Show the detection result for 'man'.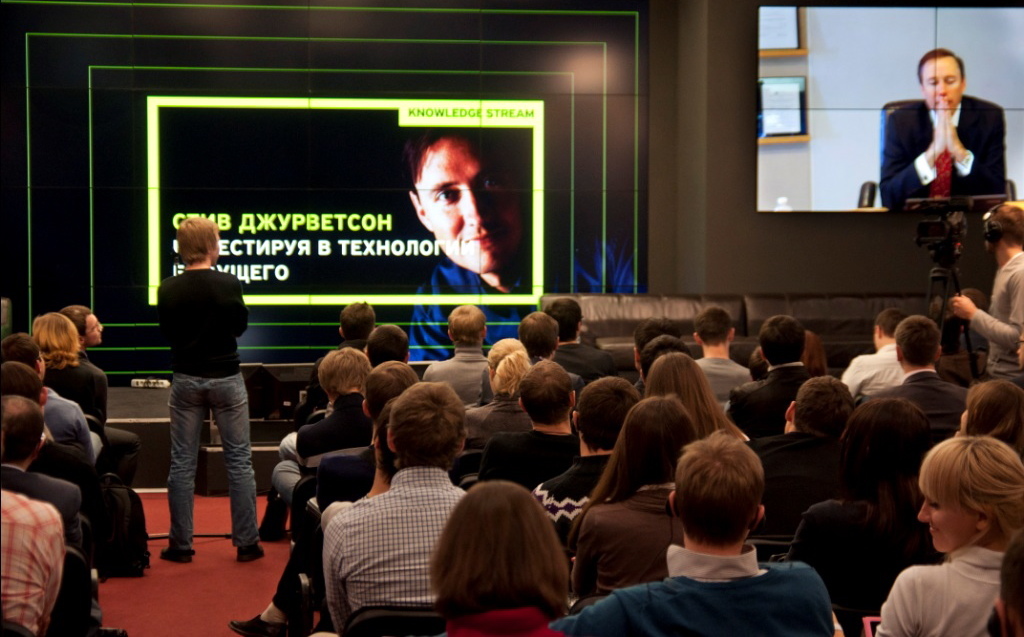
left=621, top=317, right=687, bottom=393.
